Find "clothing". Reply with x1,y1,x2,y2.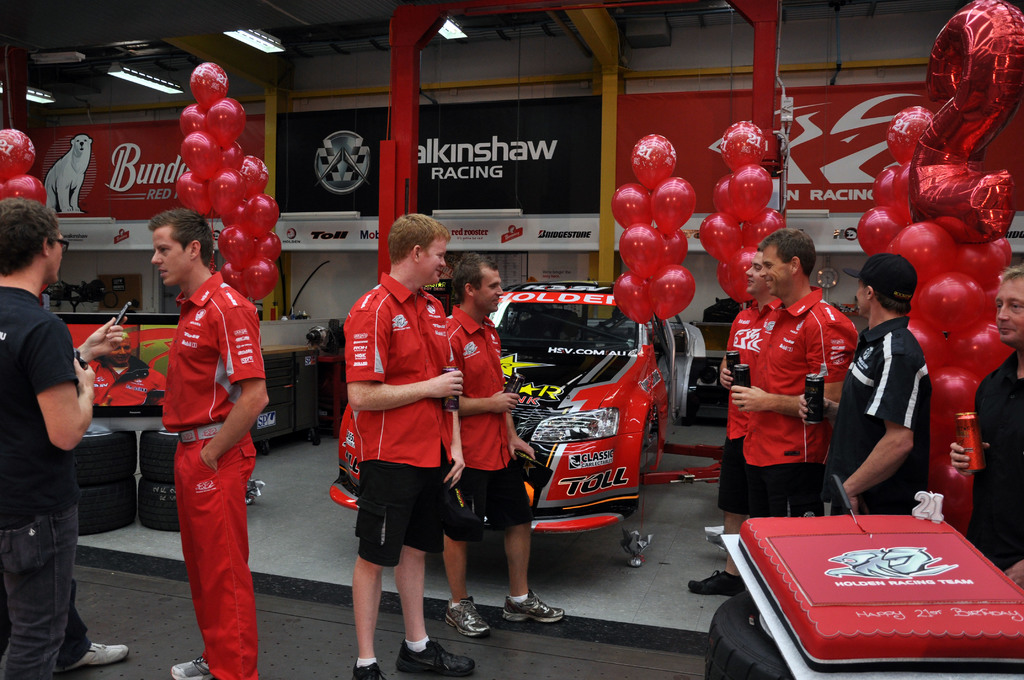
722,295,781,511.
